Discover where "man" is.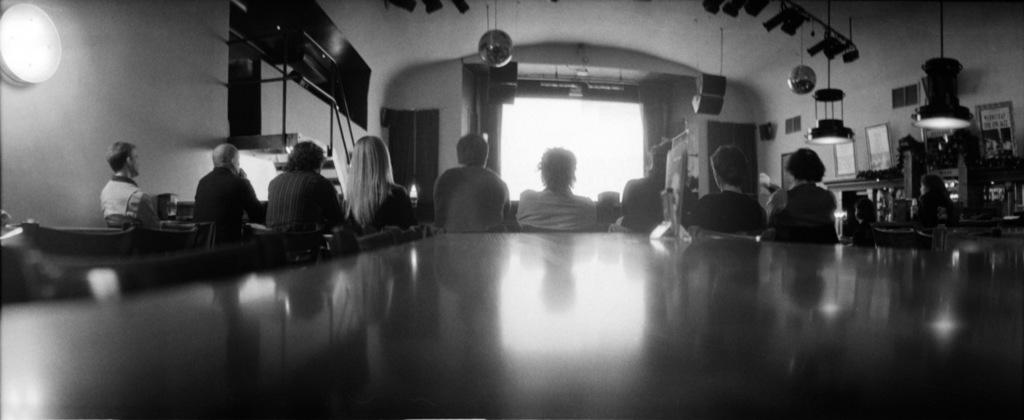
Discovered at (x1=199, y1=146, x2=261, y2=241).
